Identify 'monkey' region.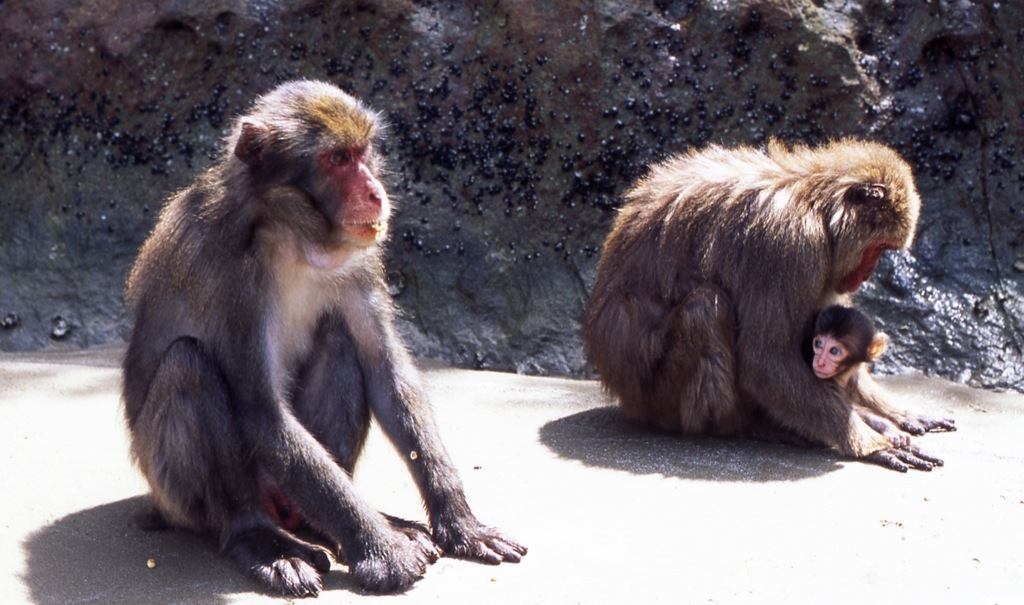
Region: [x1=124, y1=78, x2=529, y2=595].
